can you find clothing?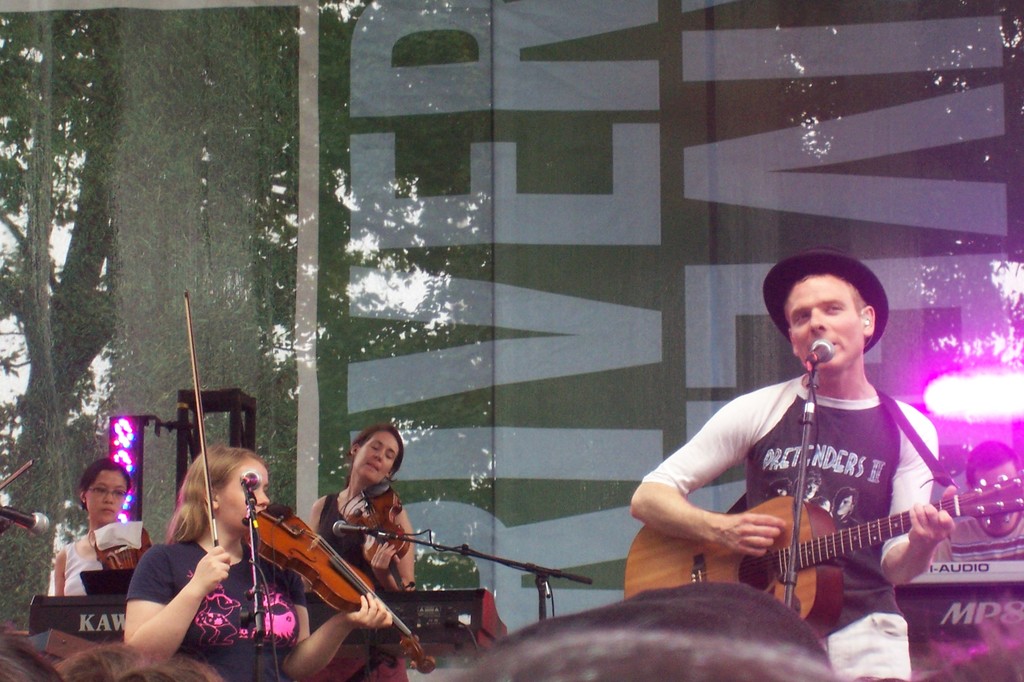
Yes, bounding box: locate(312, 499, 392, 640).
